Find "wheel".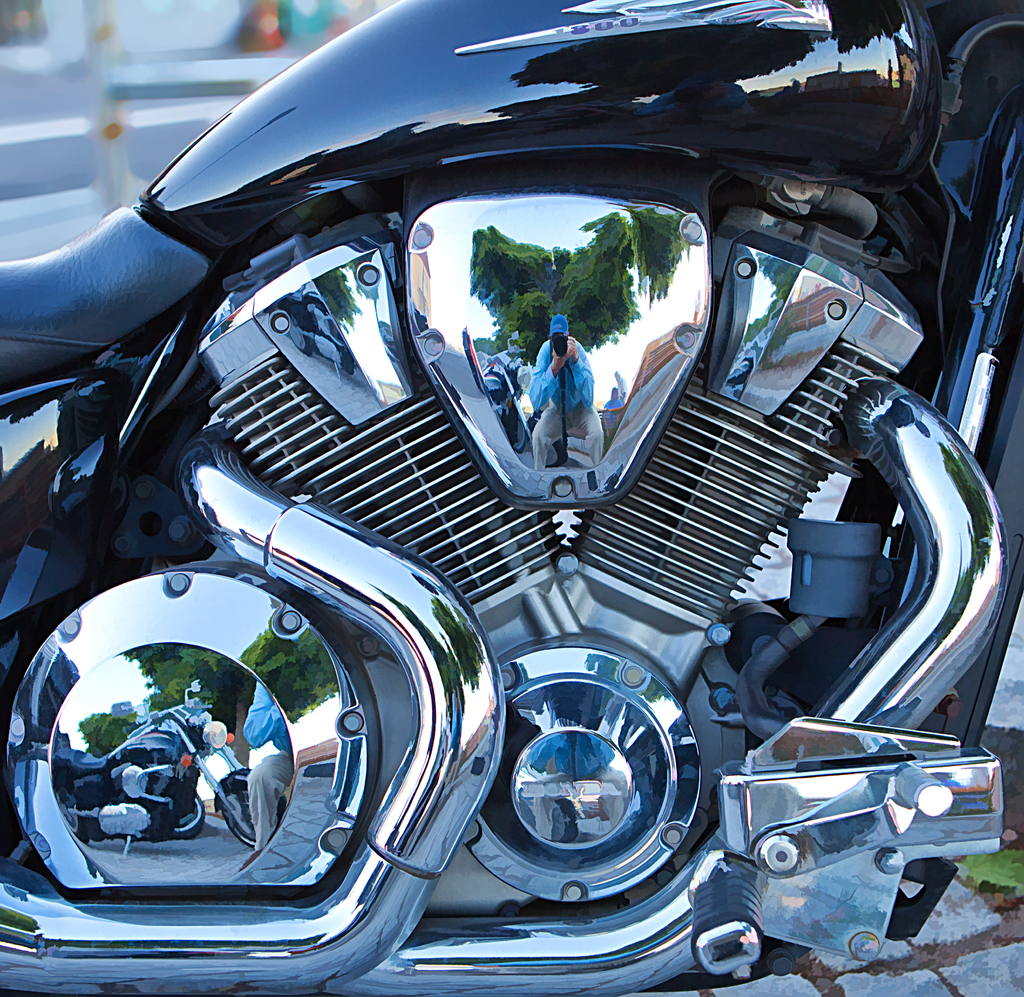
locate(216, 781, 288, 849).
